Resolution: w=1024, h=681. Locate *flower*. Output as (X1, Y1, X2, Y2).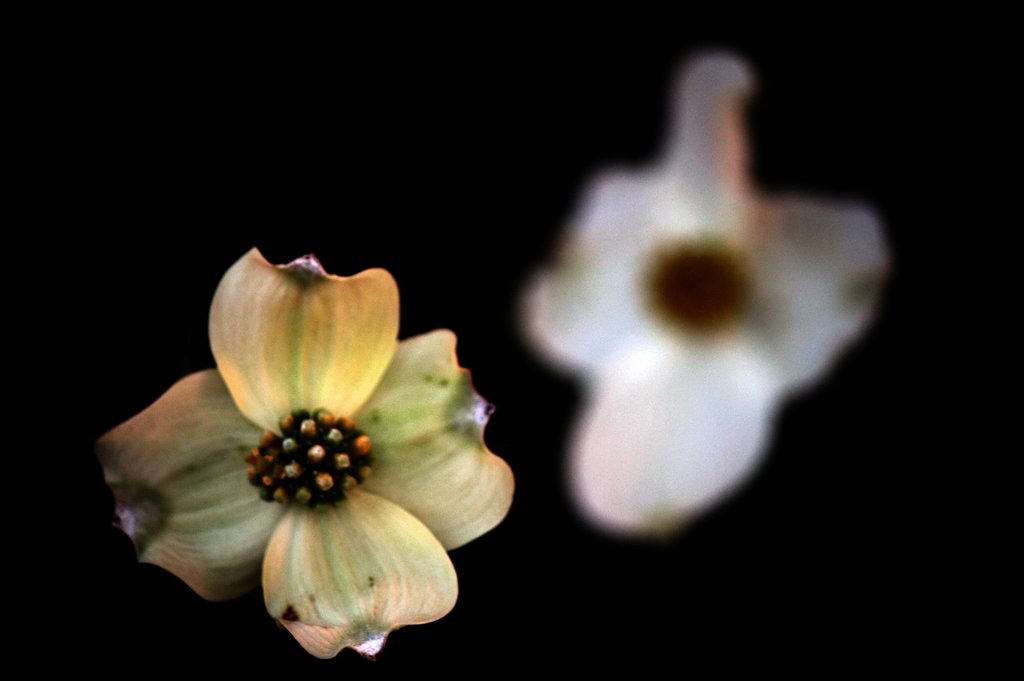
(115, 250, 477, 649).
